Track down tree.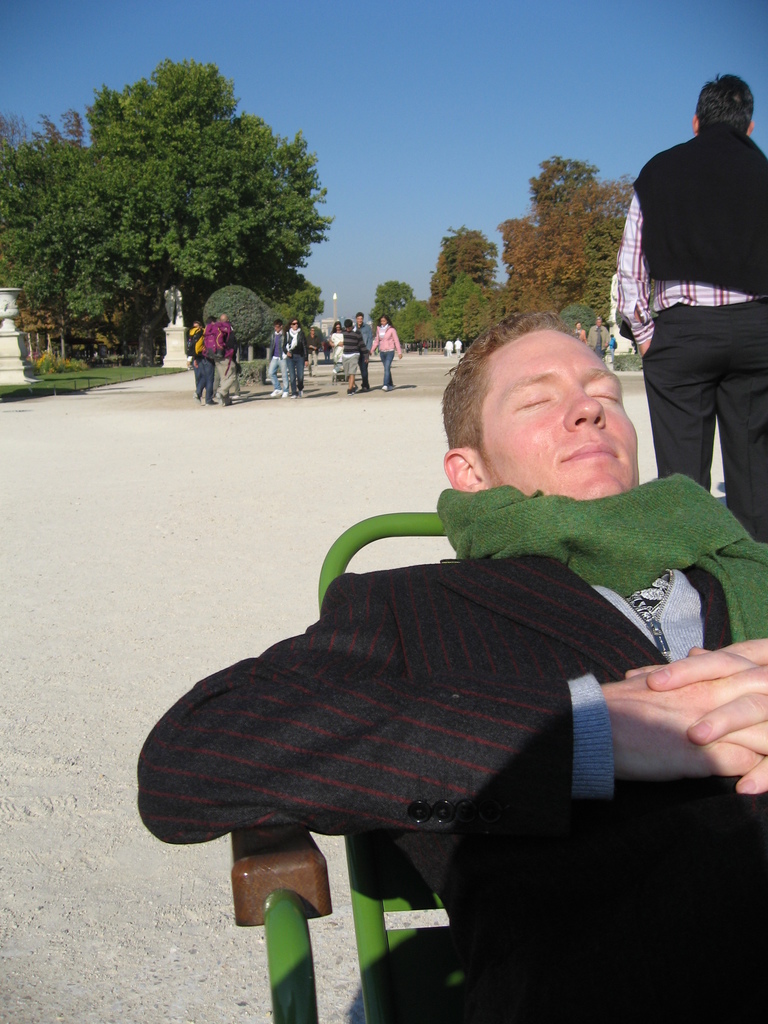
Tracked to <region>35, 106, 83, 156</region>.
